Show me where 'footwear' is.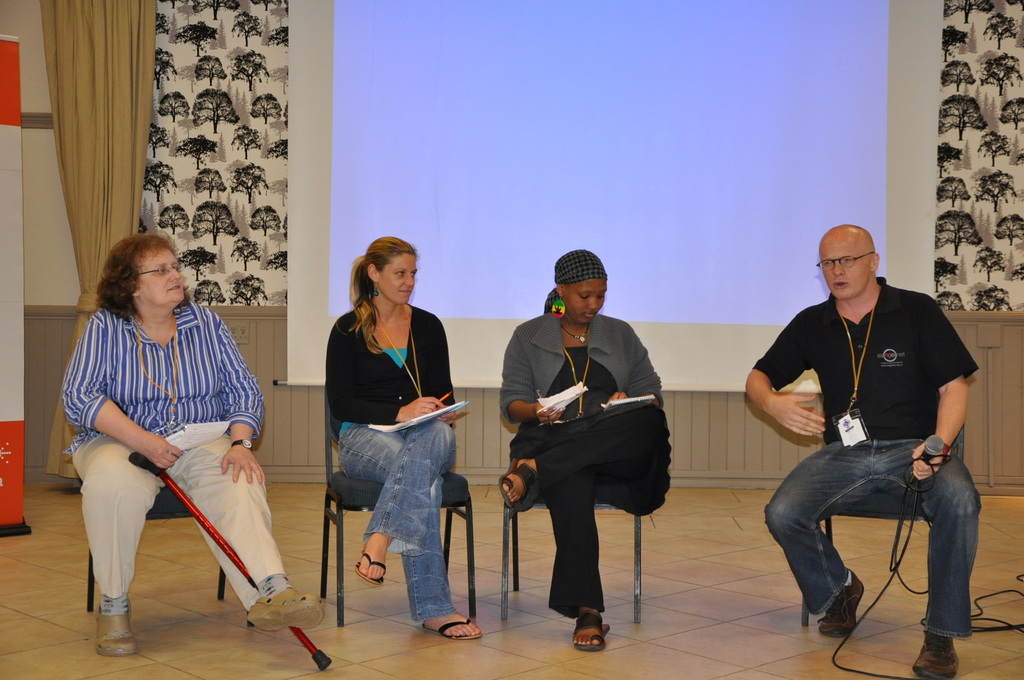
'footwear' is at [502,455,541,508].
